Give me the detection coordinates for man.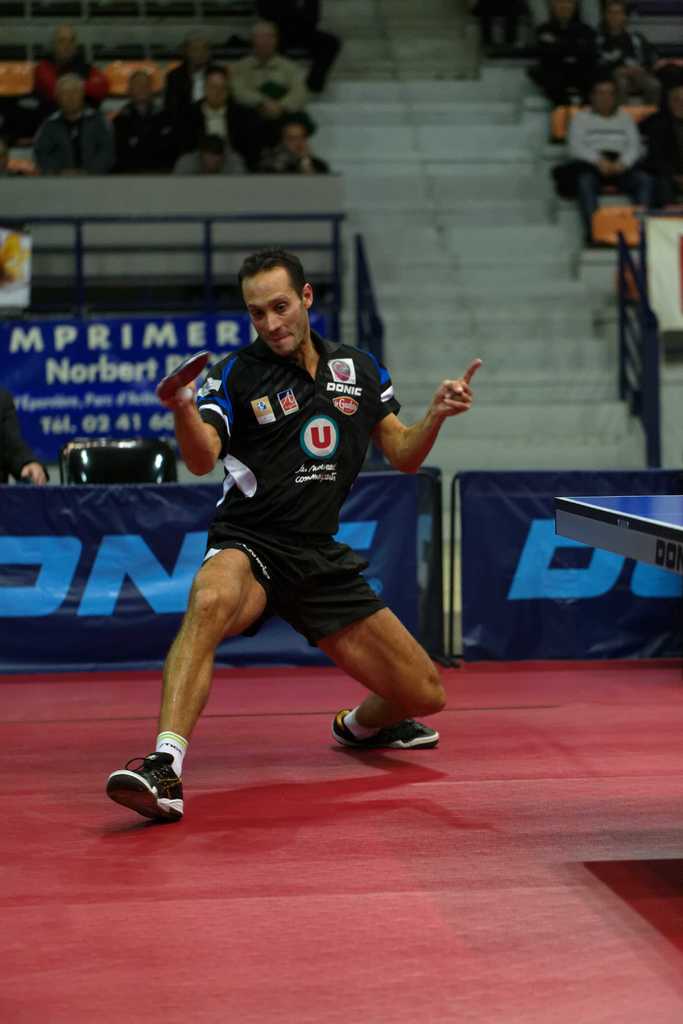
bbox=[38, 22, 102, 101].
